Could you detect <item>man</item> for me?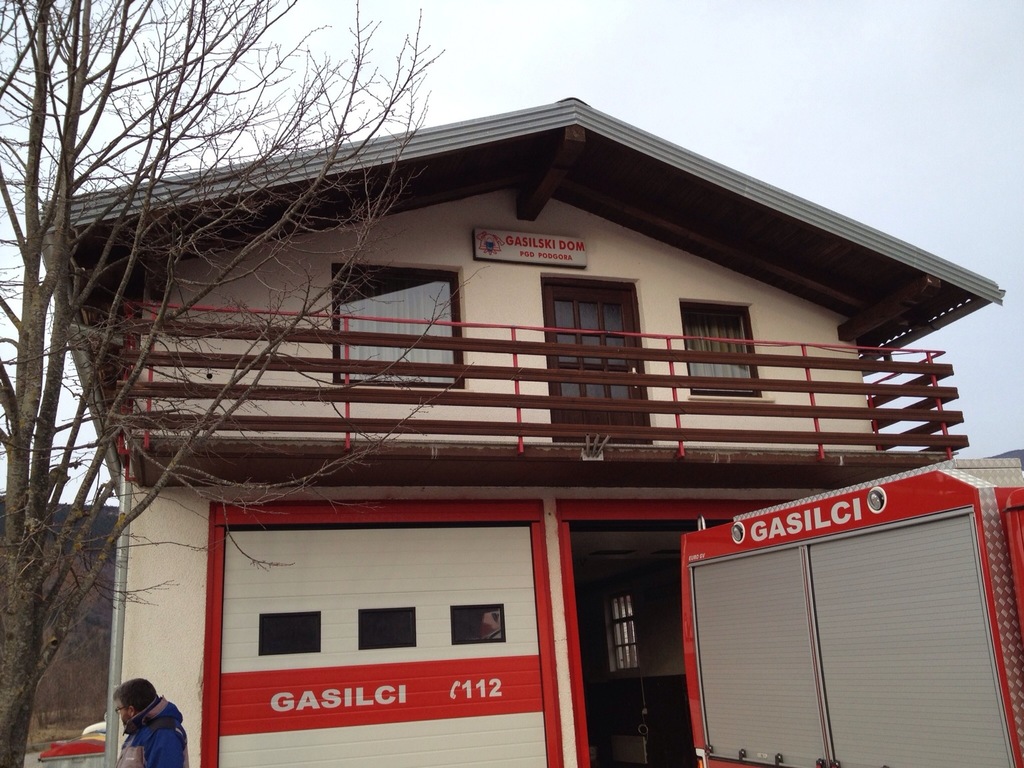
Detection result: [left=109, top=679, right=185, bottom=767].
